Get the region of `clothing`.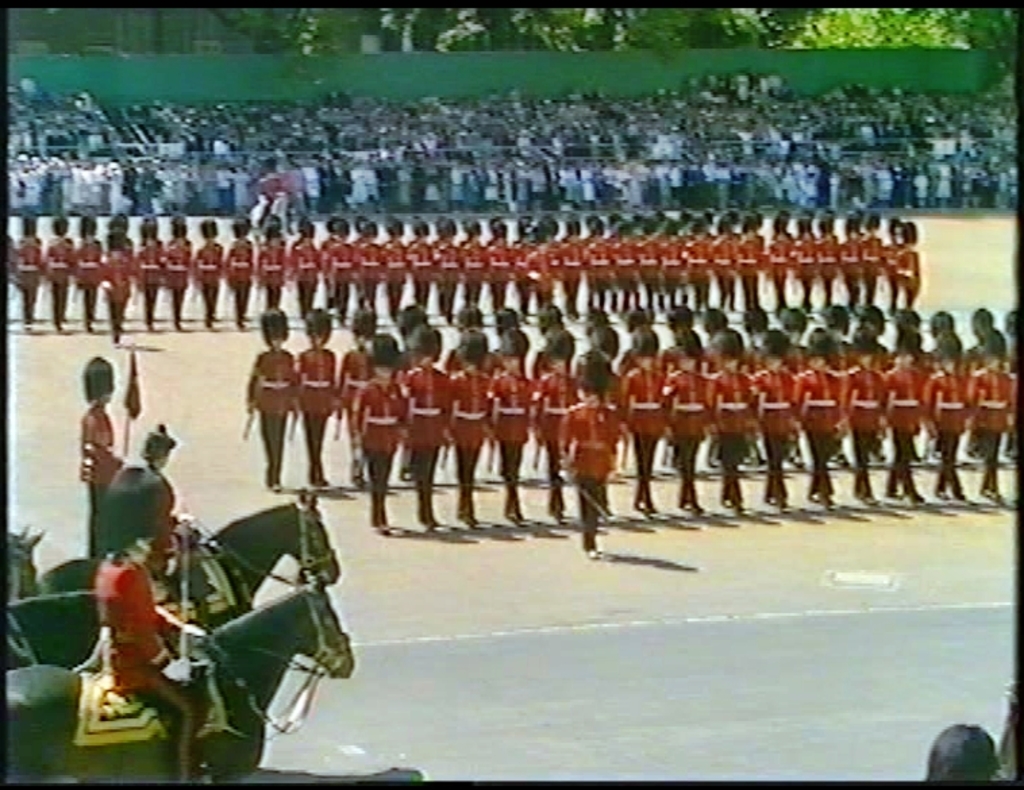
pyautogui.locateOnScreen(539, 359, 577, 510).
